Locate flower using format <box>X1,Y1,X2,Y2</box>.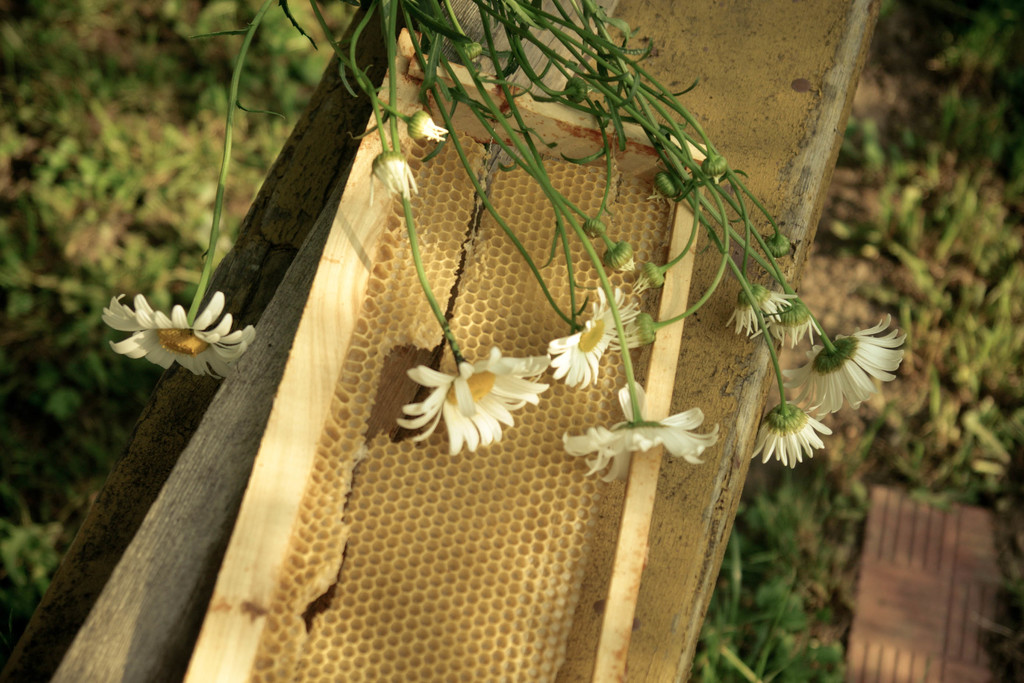
<box>394,346,552,451</box>.
